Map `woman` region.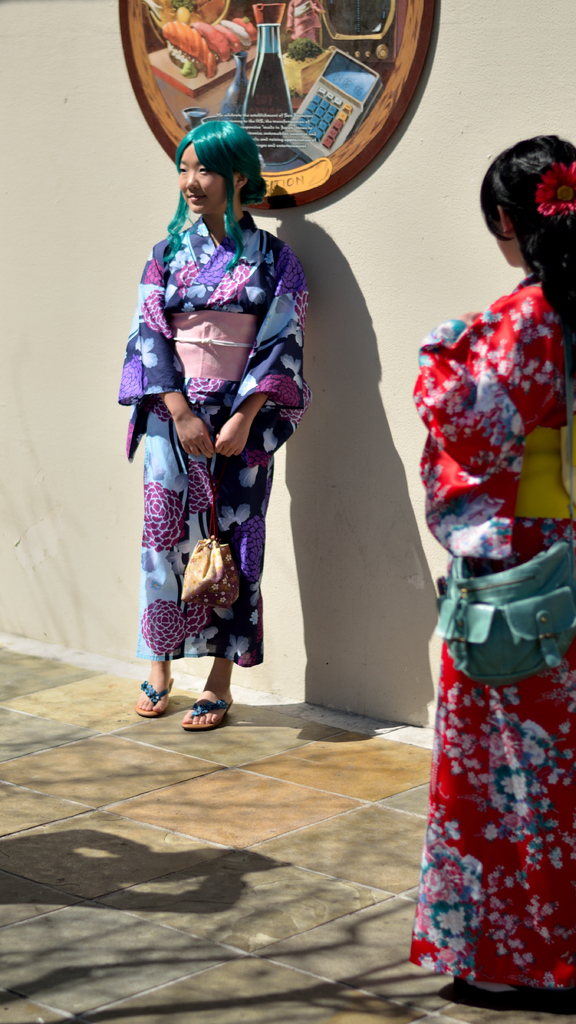
Mapped to 395/118/575/1012.
